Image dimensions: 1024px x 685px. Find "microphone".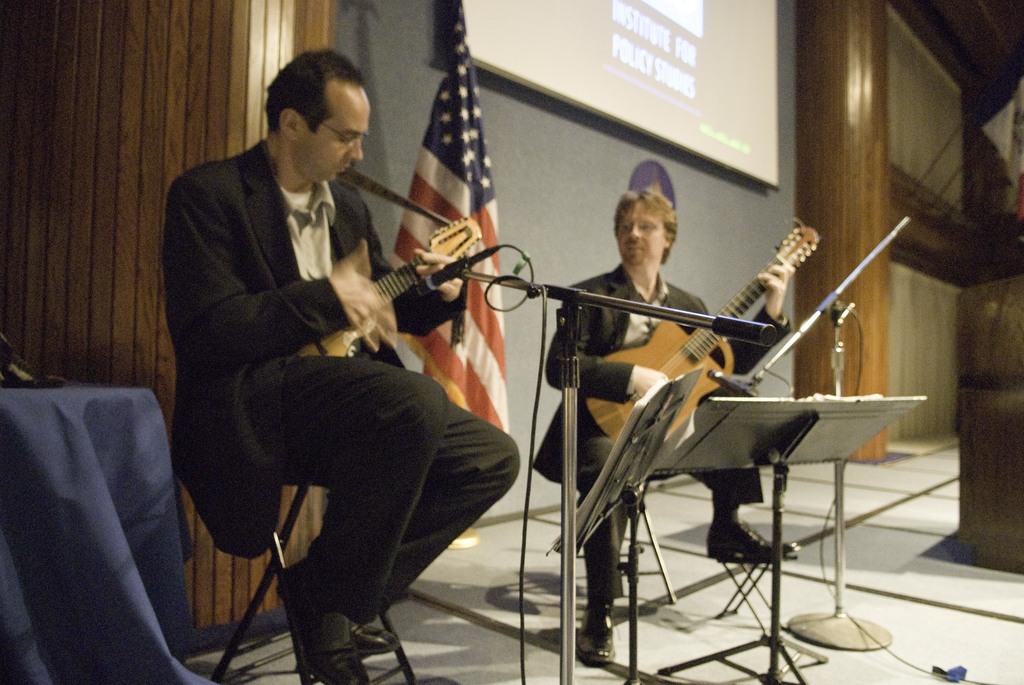
Rect(417, 260, 466, 295).
